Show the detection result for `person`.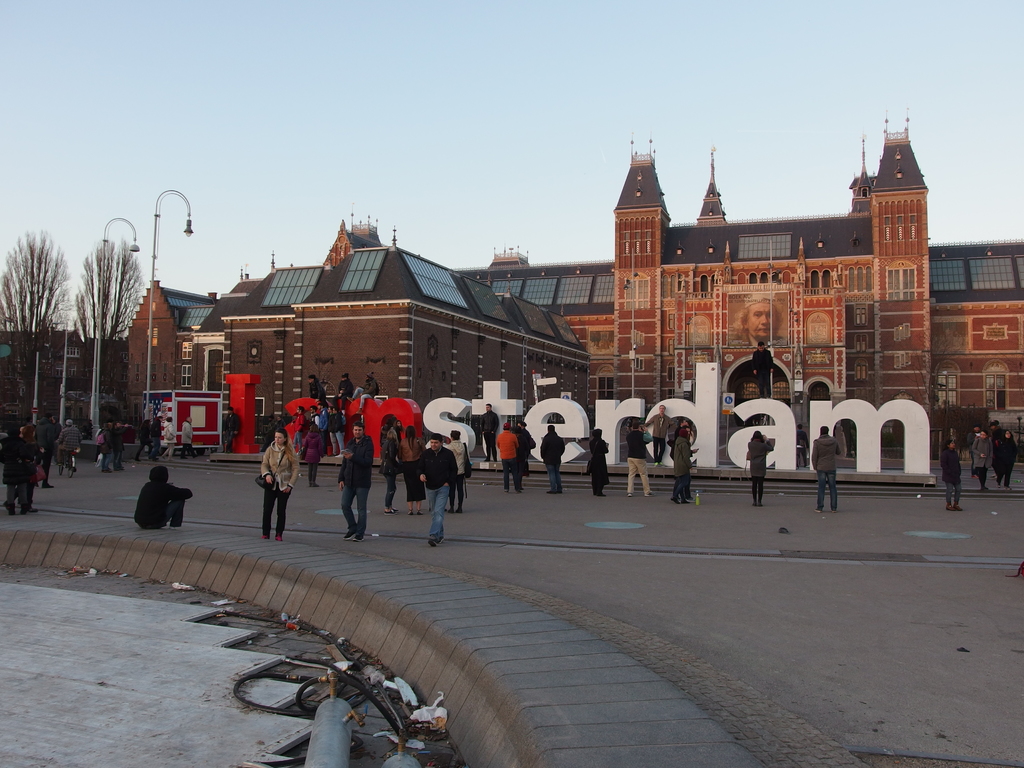
643/399/669/458.
